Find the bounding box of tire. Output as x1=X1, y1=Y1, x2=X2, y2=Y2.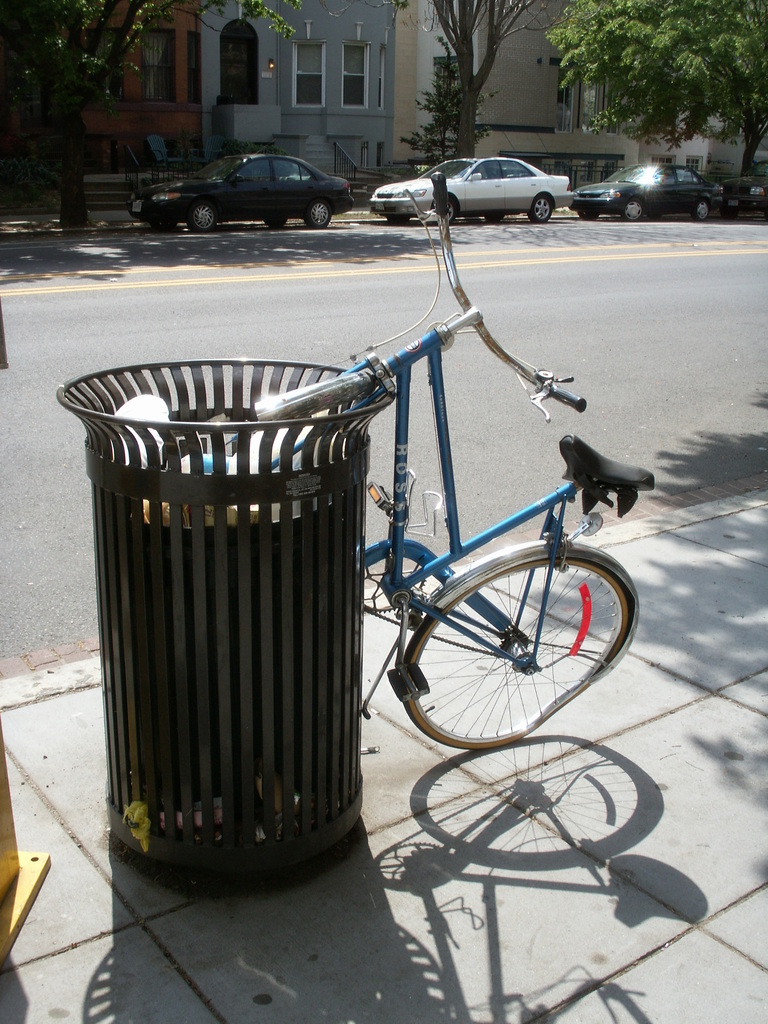
x1=692, y1=201, x2=712, y2=220.
